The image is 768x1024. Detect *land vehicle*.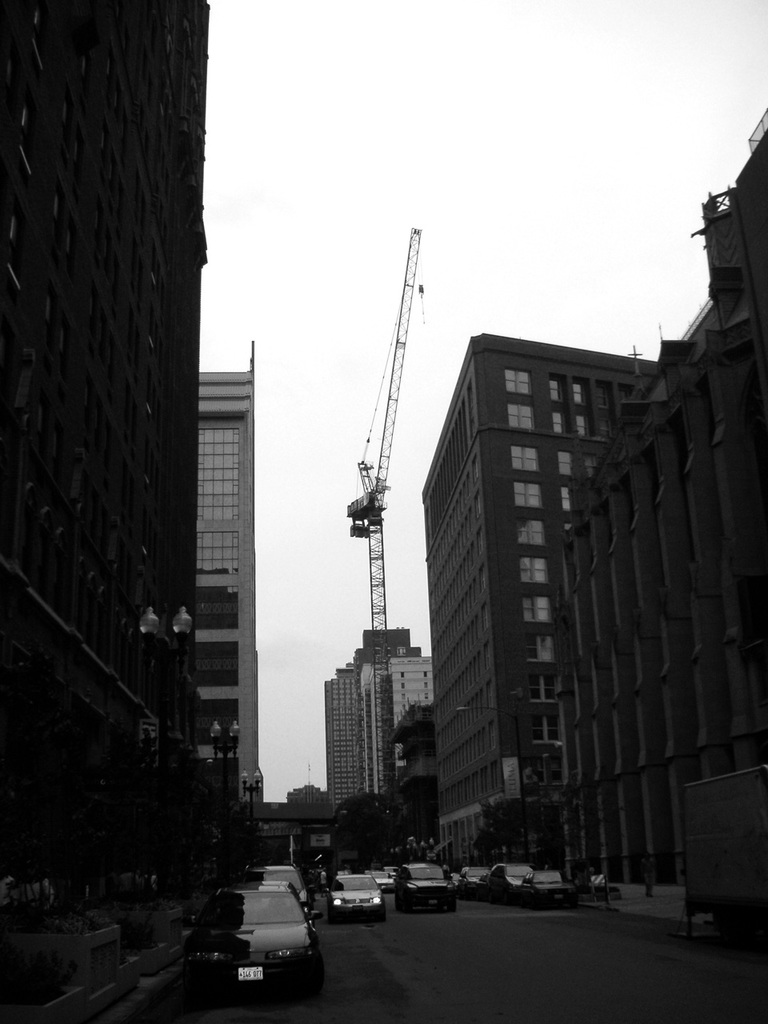
Detection: rect(389, 867, 394, 874).
